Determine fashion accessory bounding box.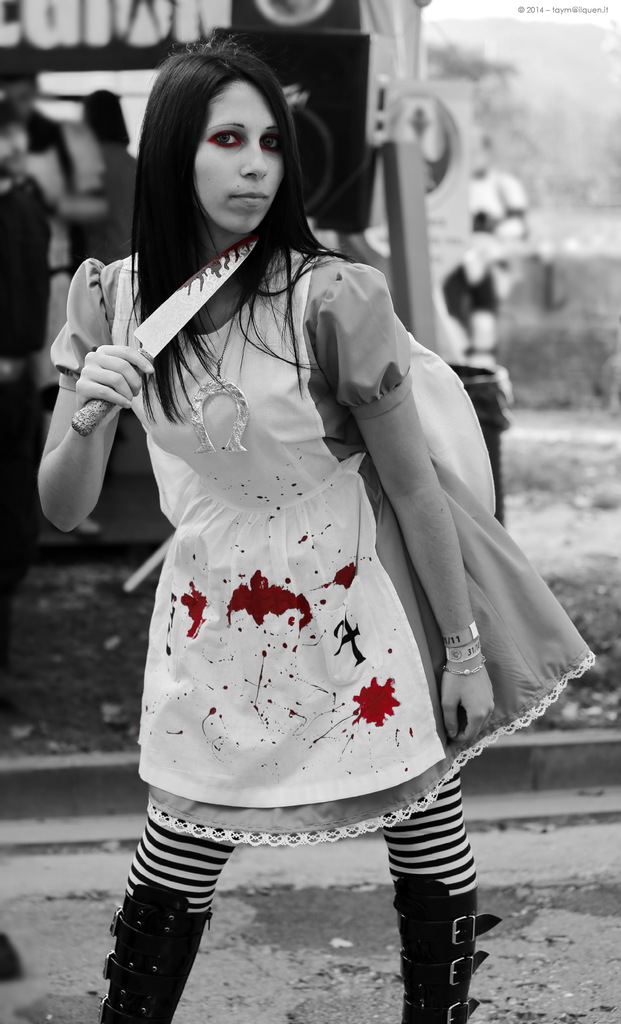
Determined: 447, 639, 482, 669.
